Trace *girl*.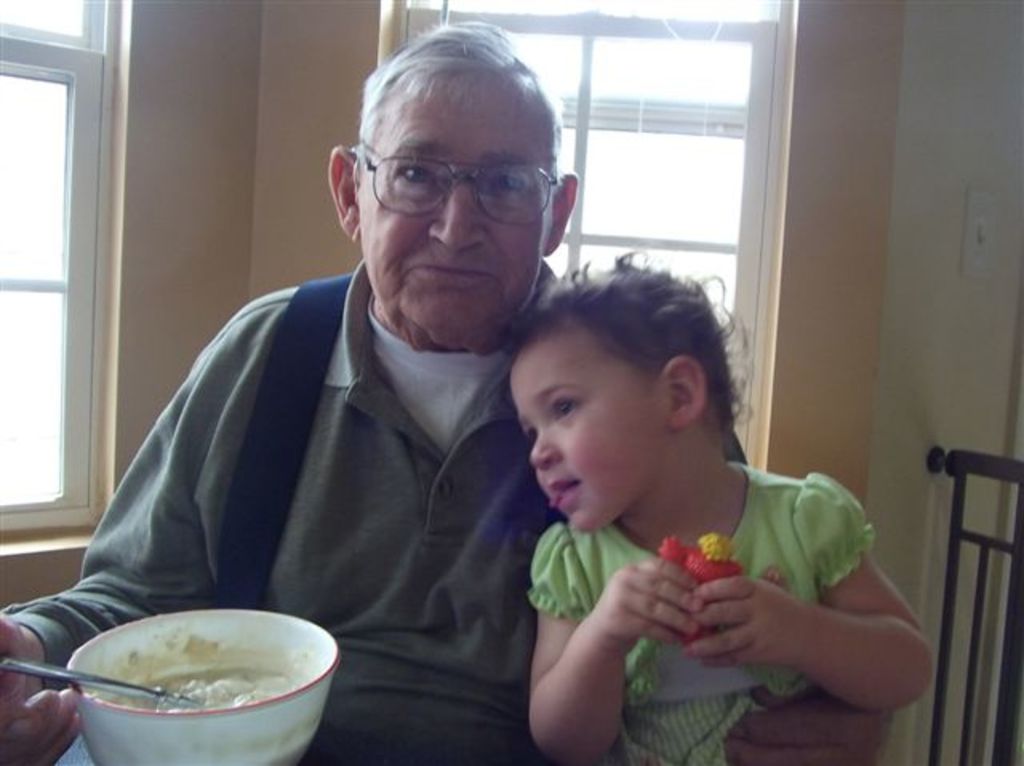
Traced to bbox=[510, 243, 931, 764].
